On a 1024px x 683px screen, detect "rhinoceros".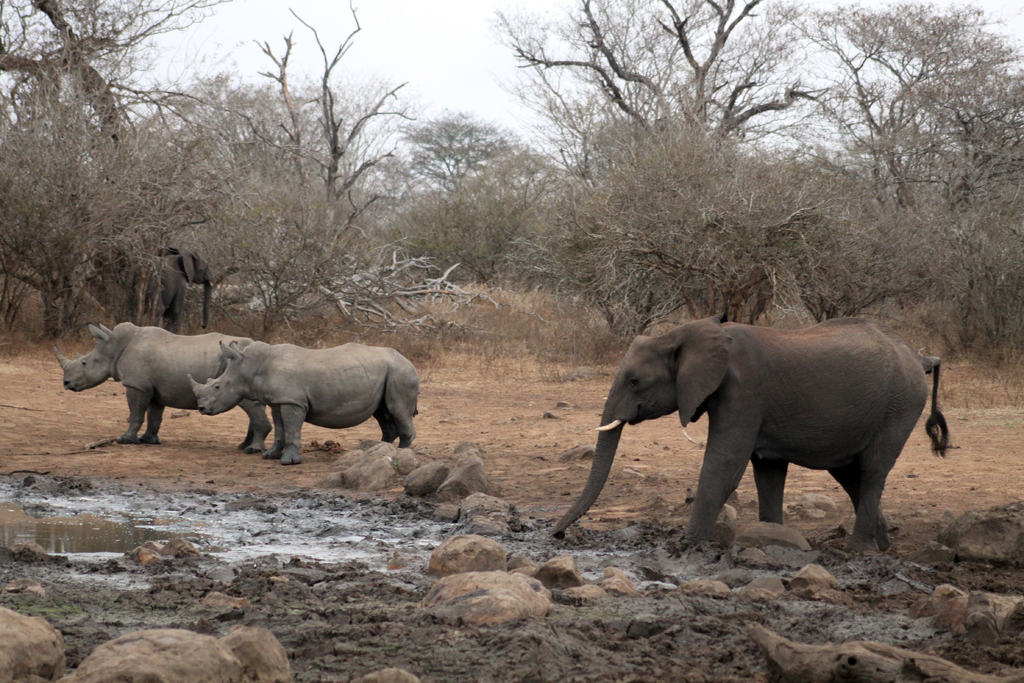
[184, 340, 419, 466].
